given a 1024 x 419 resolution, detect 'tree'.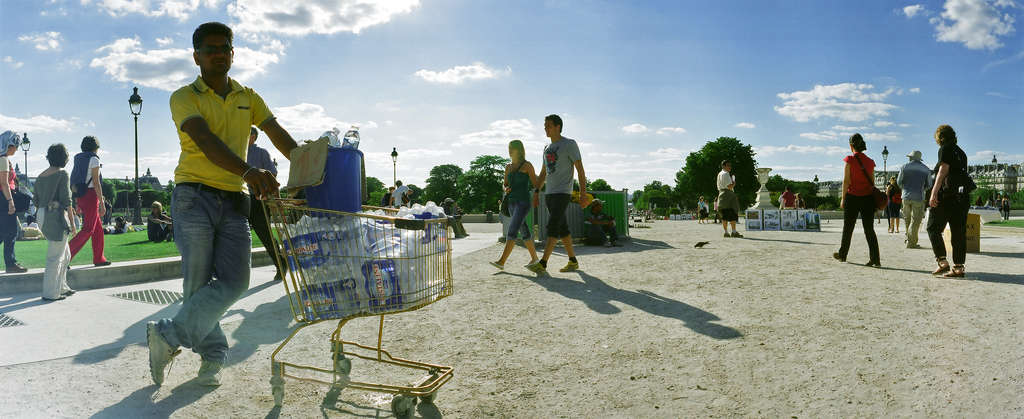
465,148,508,212.
